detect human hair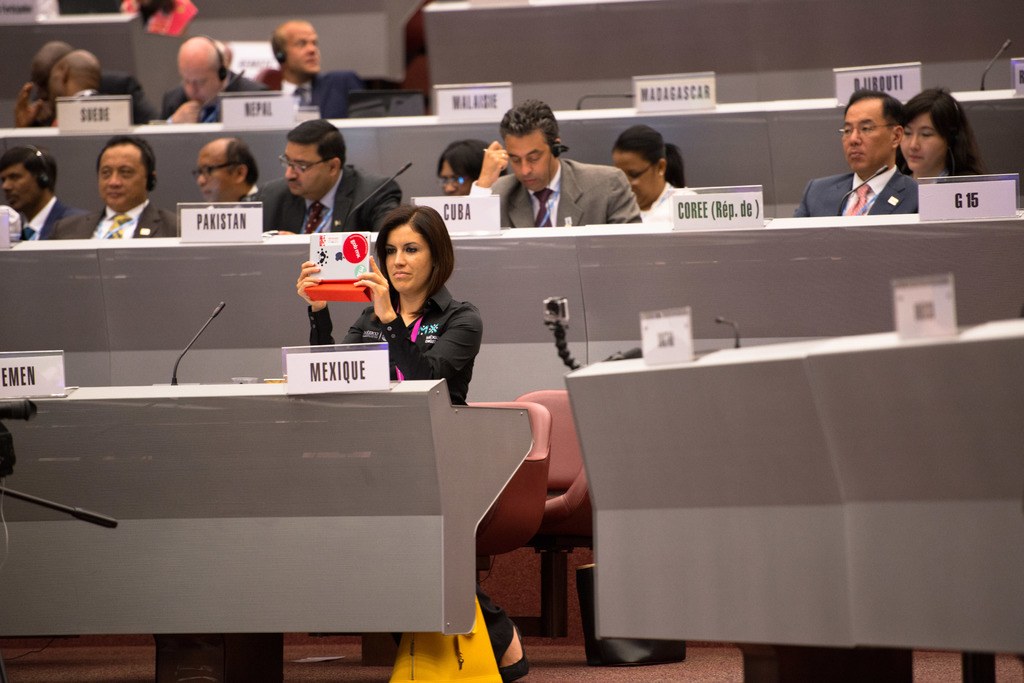
detection(434, 141, 496, 194)
